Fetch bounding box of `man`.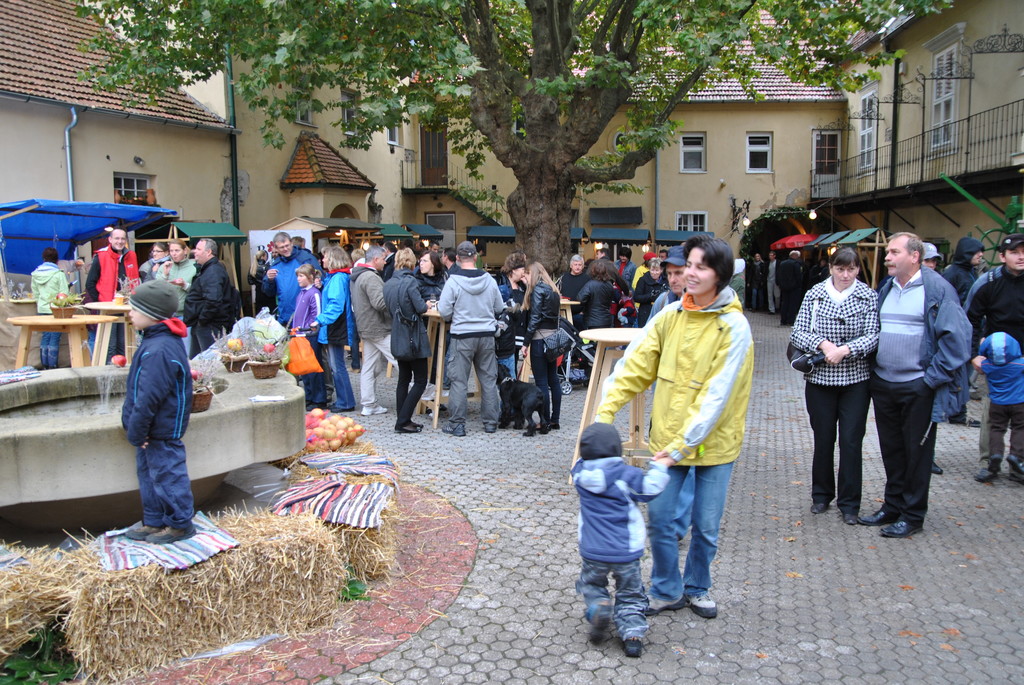
Bbox: [x1=412, y1=238, x2=428, y2=256].
